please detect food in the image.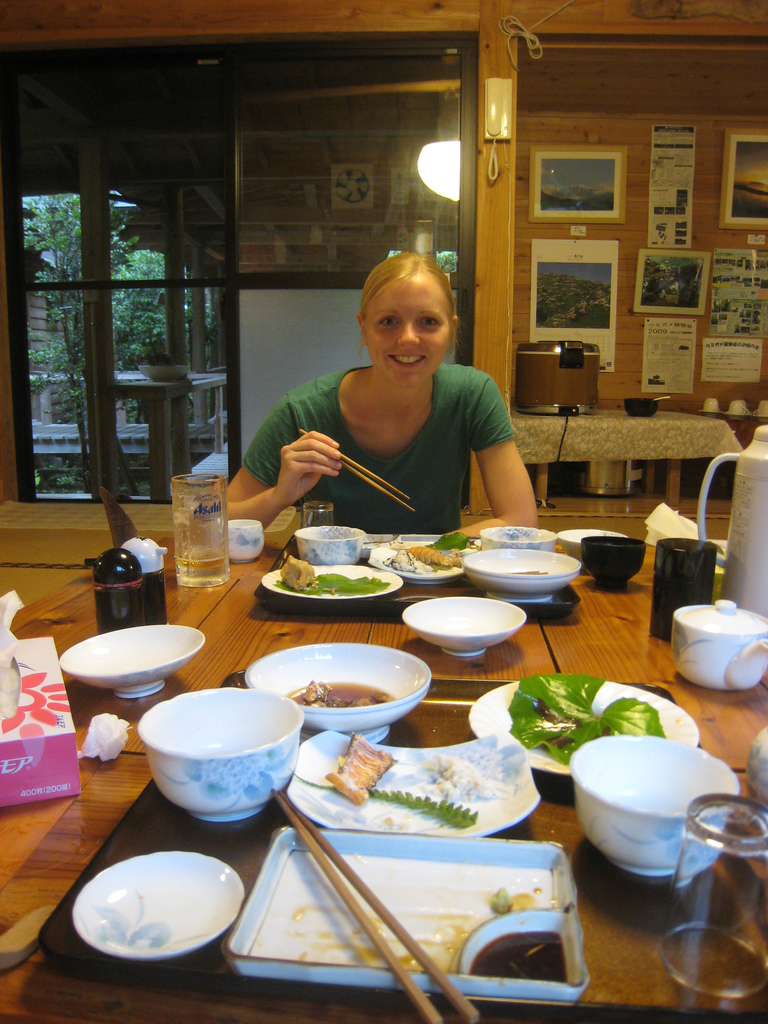
x1=328 y1=737 x2=396 y2=803.
